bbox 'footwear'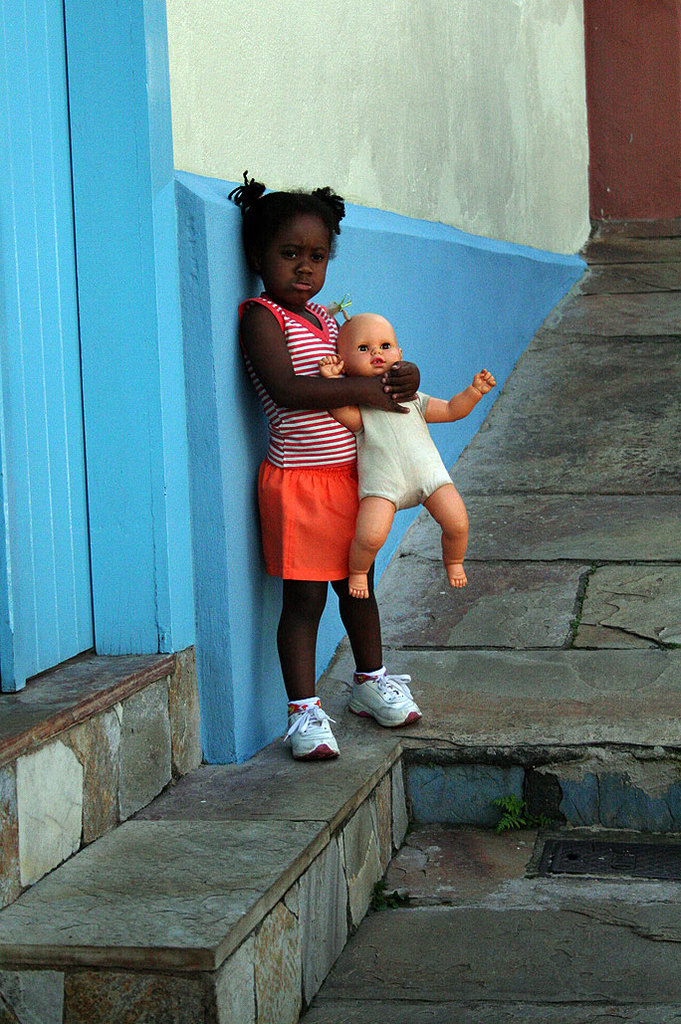
279, 700, 338, 765
